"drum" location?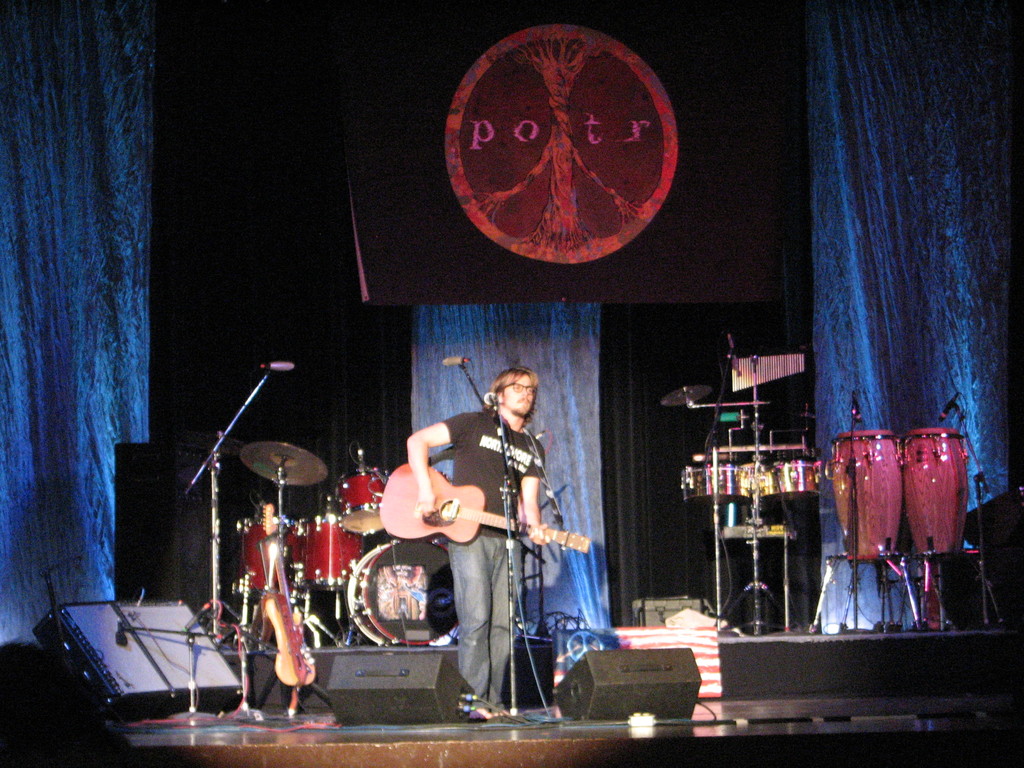
Rect(684, 463, 737, 505)
